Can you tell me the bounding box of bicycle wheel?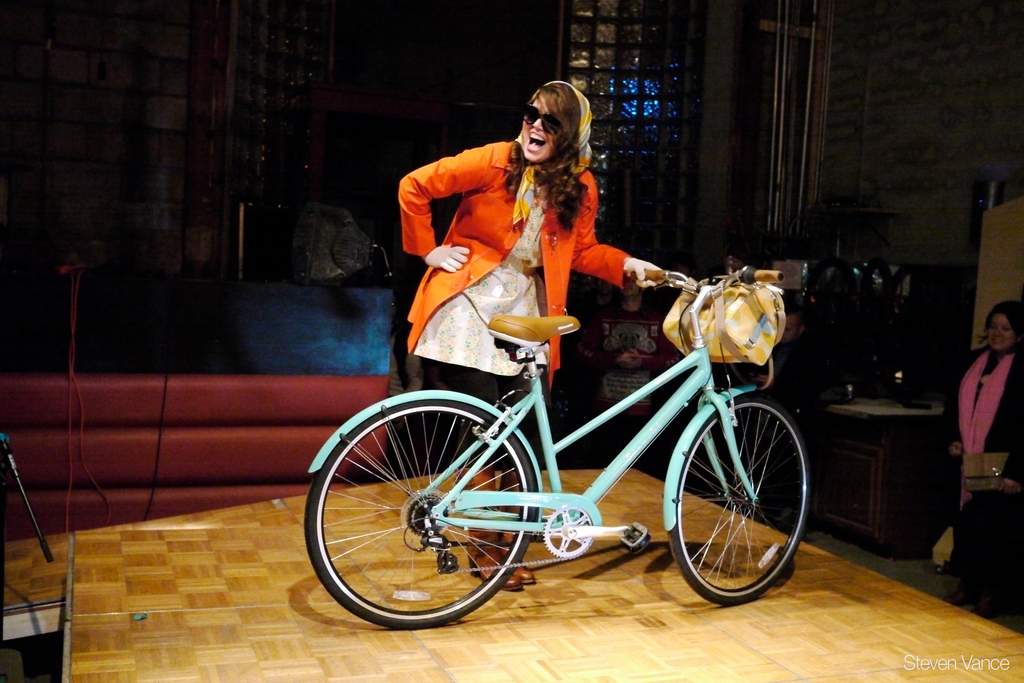
309/394/566/641.
